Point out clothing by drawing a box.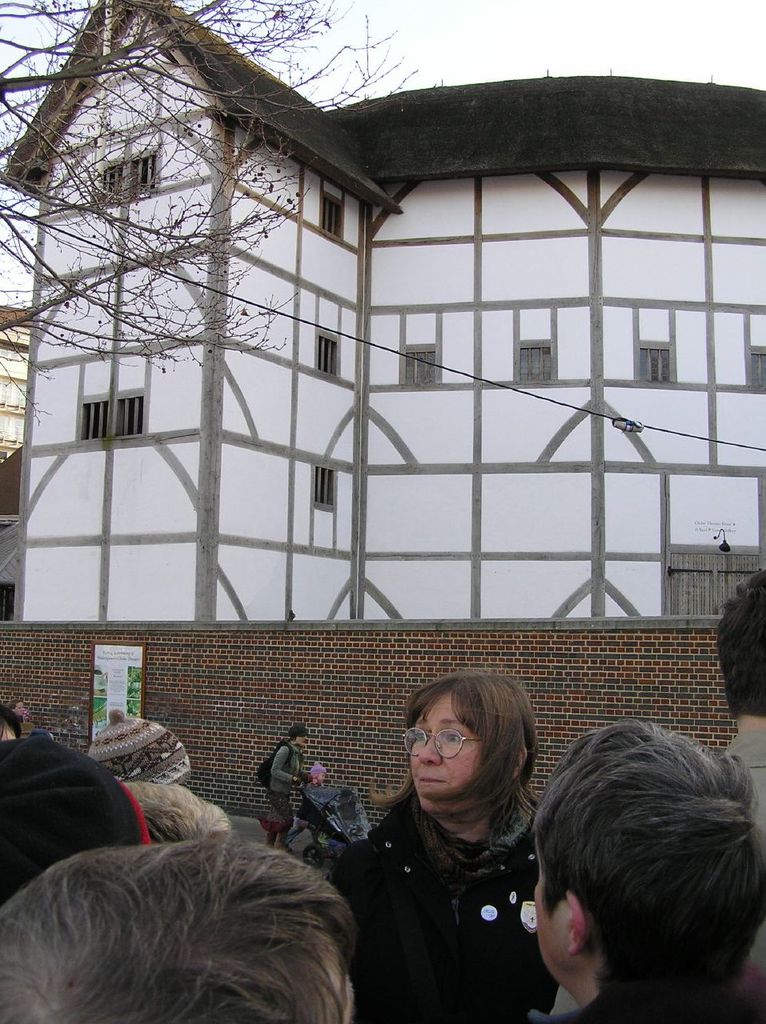
{"left": 290, "top": 782, "right": 319, "bottom": 843}.
